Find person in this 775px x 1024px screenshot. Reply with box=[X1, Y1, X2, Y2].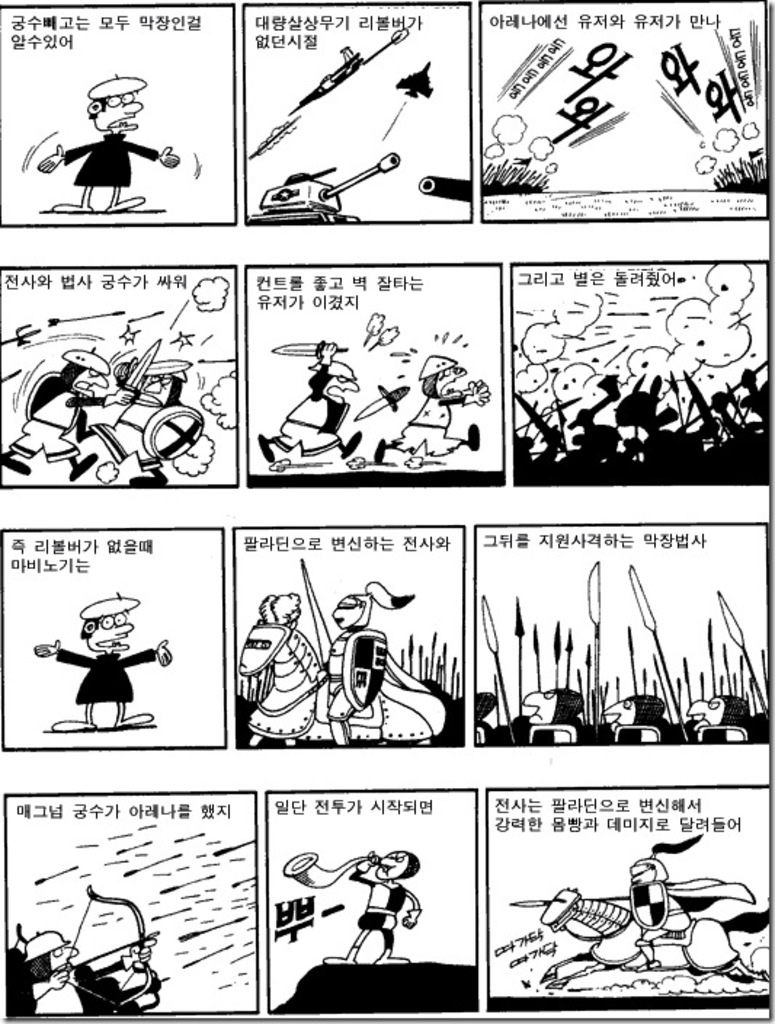
box=[375, 355, 491, 461].
